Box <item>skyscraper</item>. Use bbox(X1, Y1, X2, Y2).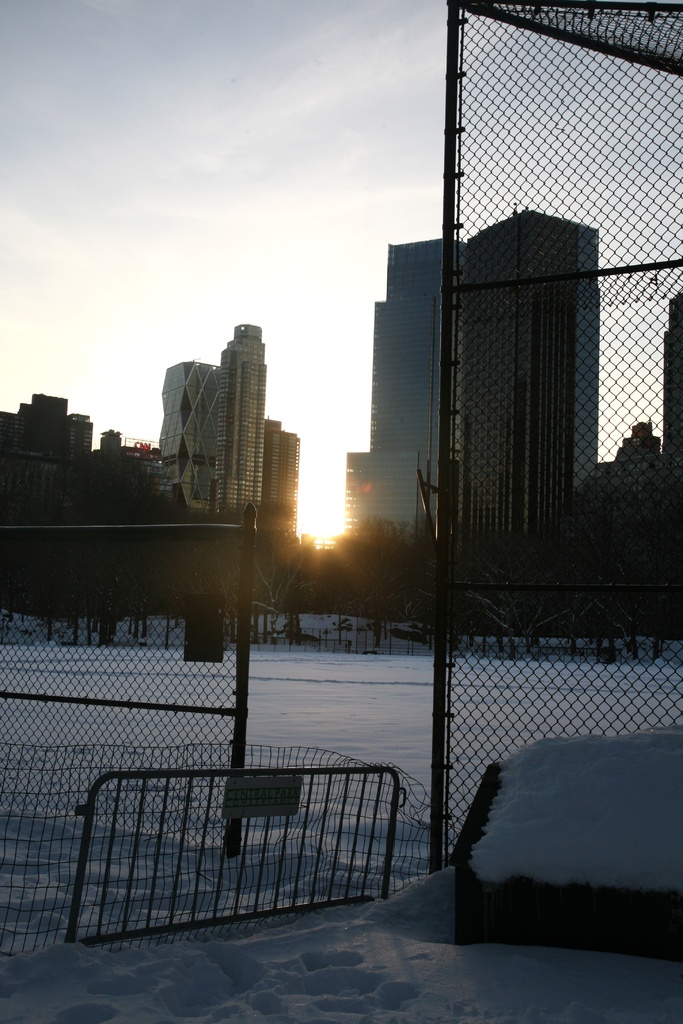
bbox(148, 308, 267, 531).
